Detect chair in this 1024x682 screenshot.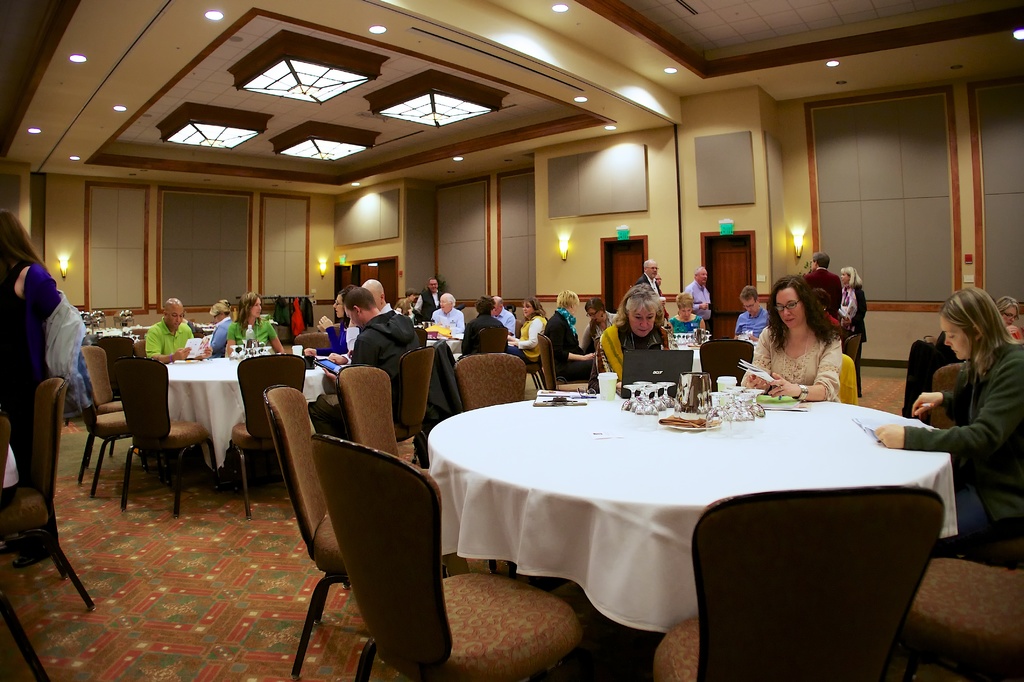
Detection: box(899, 556, 1023, 681).
